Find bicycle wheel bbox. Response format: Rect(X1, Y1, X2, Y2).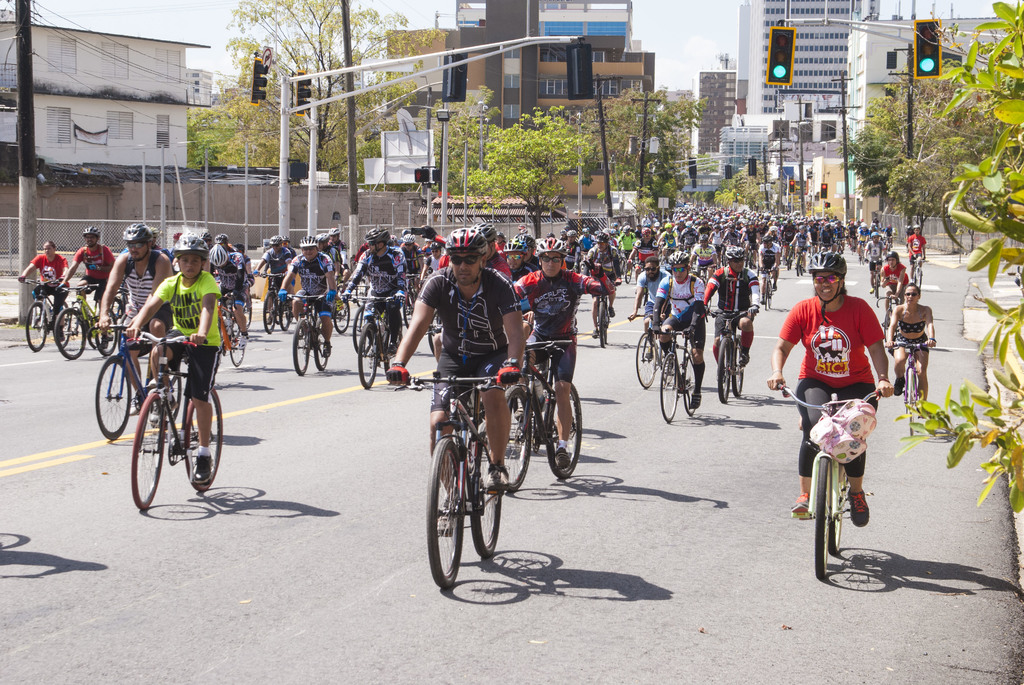
Rect(468, 435, 499, 562).
